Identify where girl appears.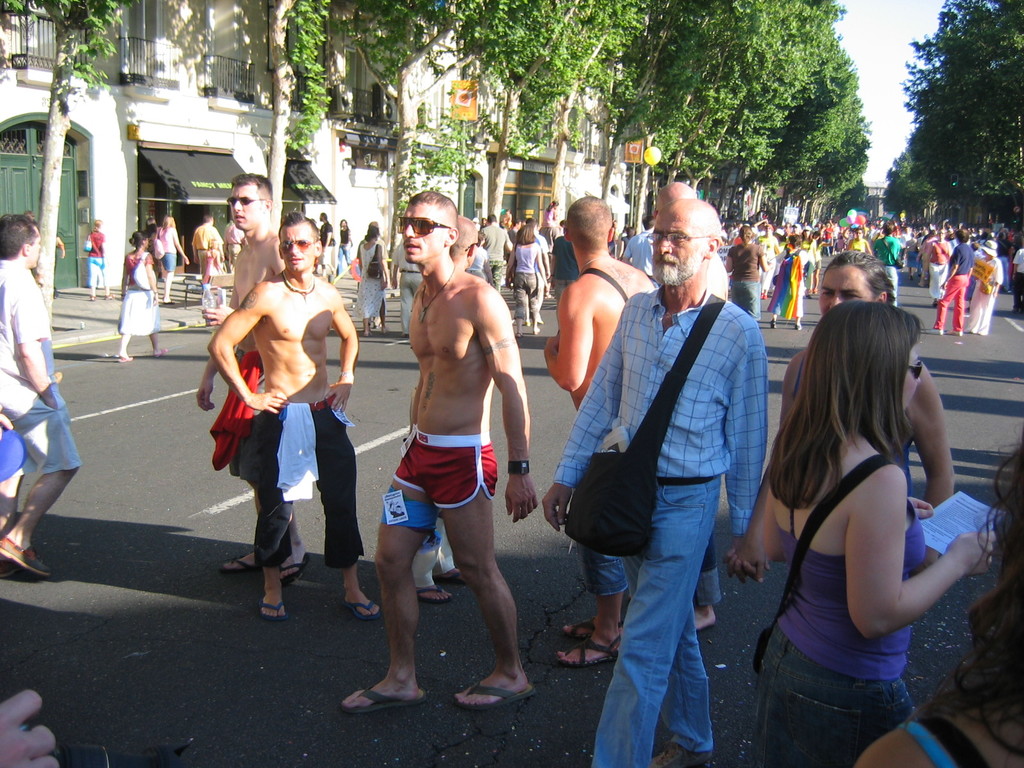
Appears at crop(355, 225, 388, 339).
